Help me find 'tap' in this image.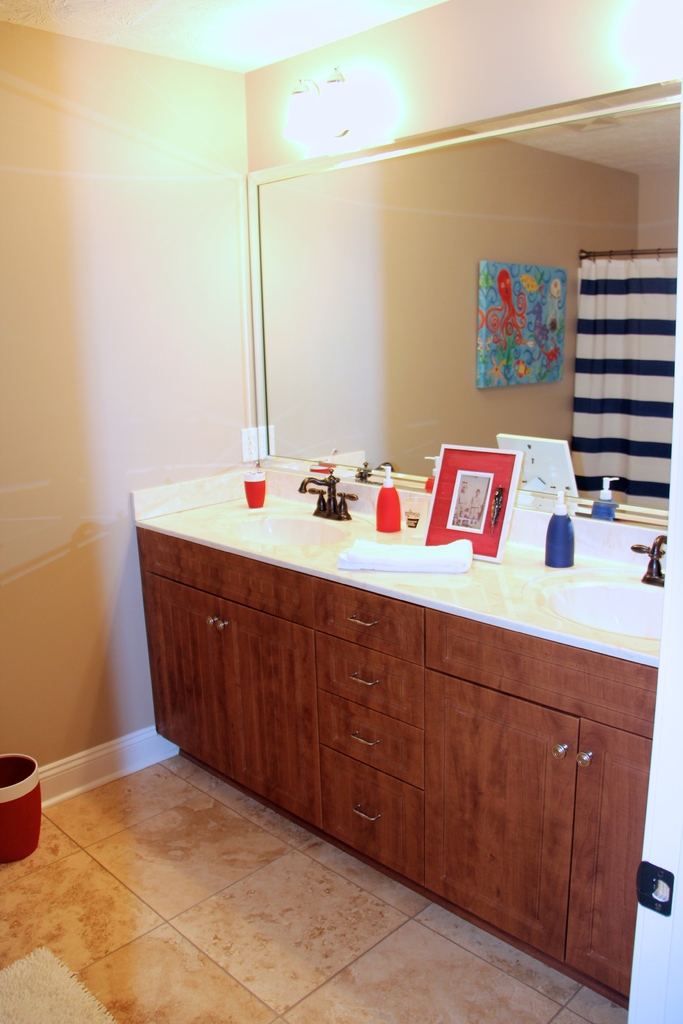
Found it: Rect(296, 469, 336, 515).
